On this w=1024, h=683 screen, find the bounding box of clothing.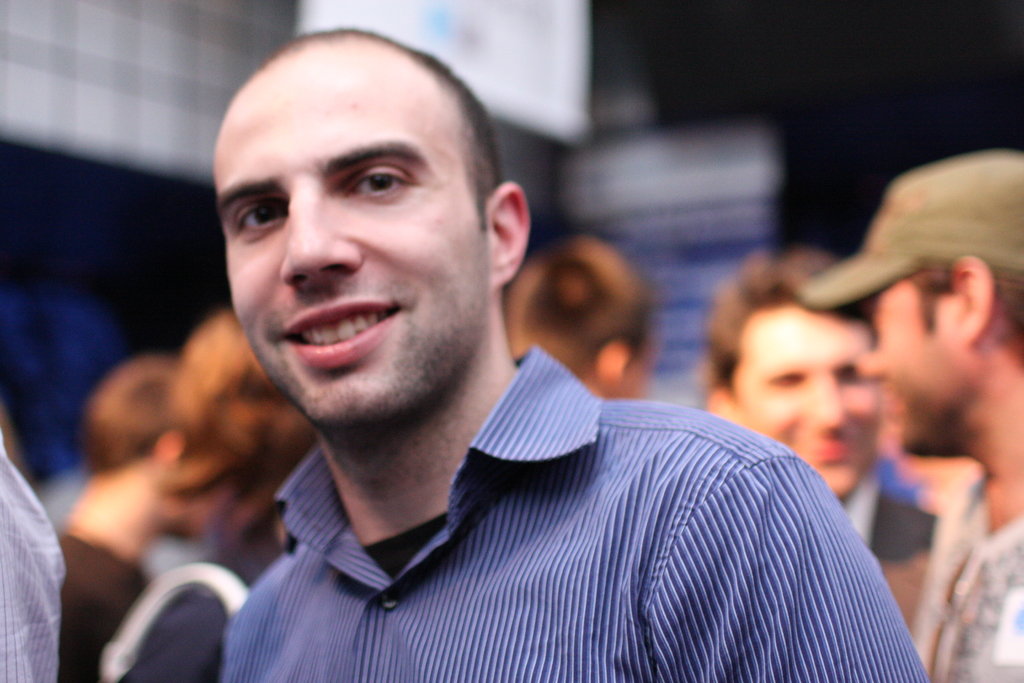
Bounding box: 844, 462, 940, 562.
